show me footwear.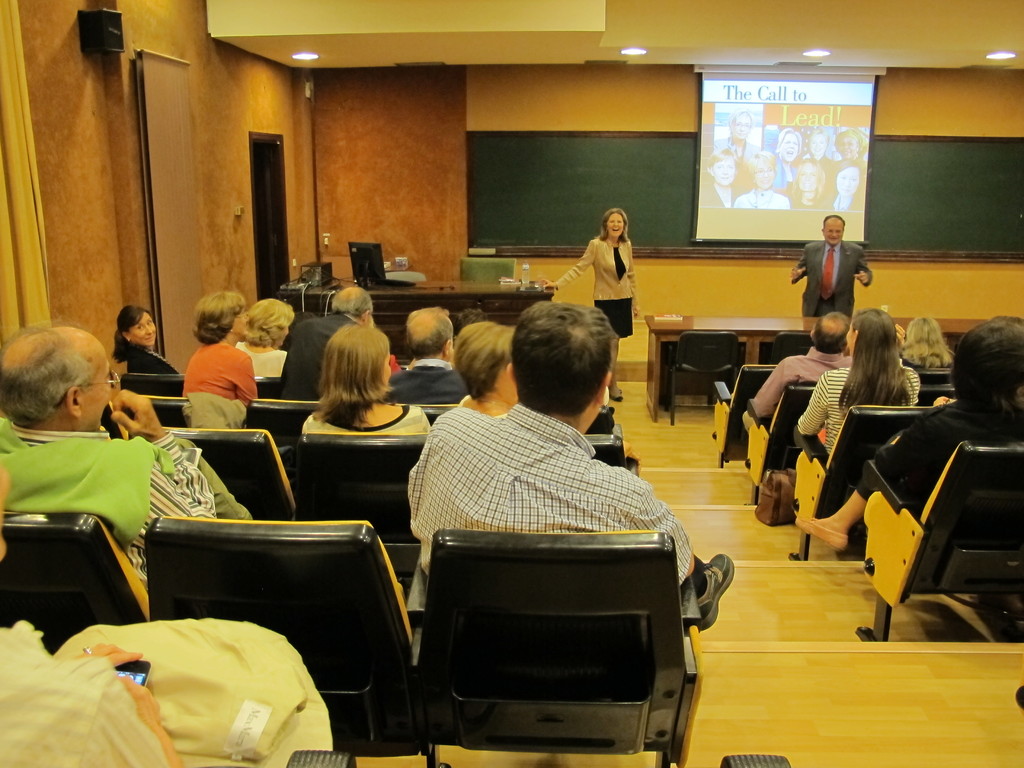
footwear is here: 611, 386, 623, 401.
